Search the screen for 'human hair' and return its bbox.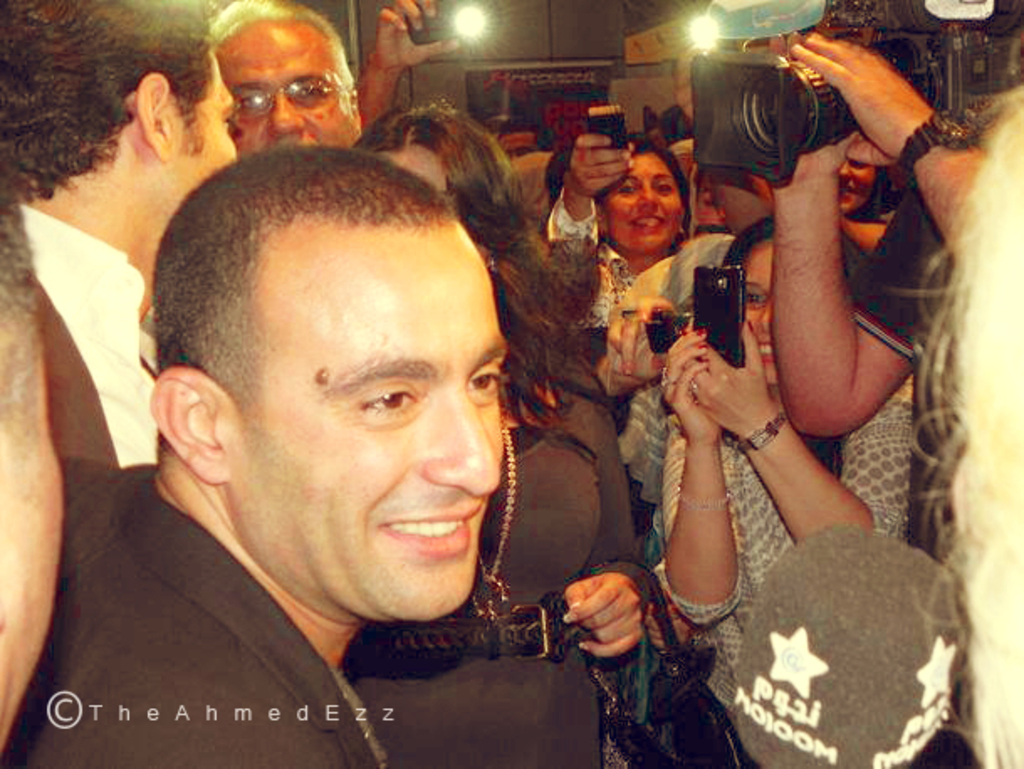
Found: {"x1": 154, "y1": 143, "x2": 472, "y2": 452}.
